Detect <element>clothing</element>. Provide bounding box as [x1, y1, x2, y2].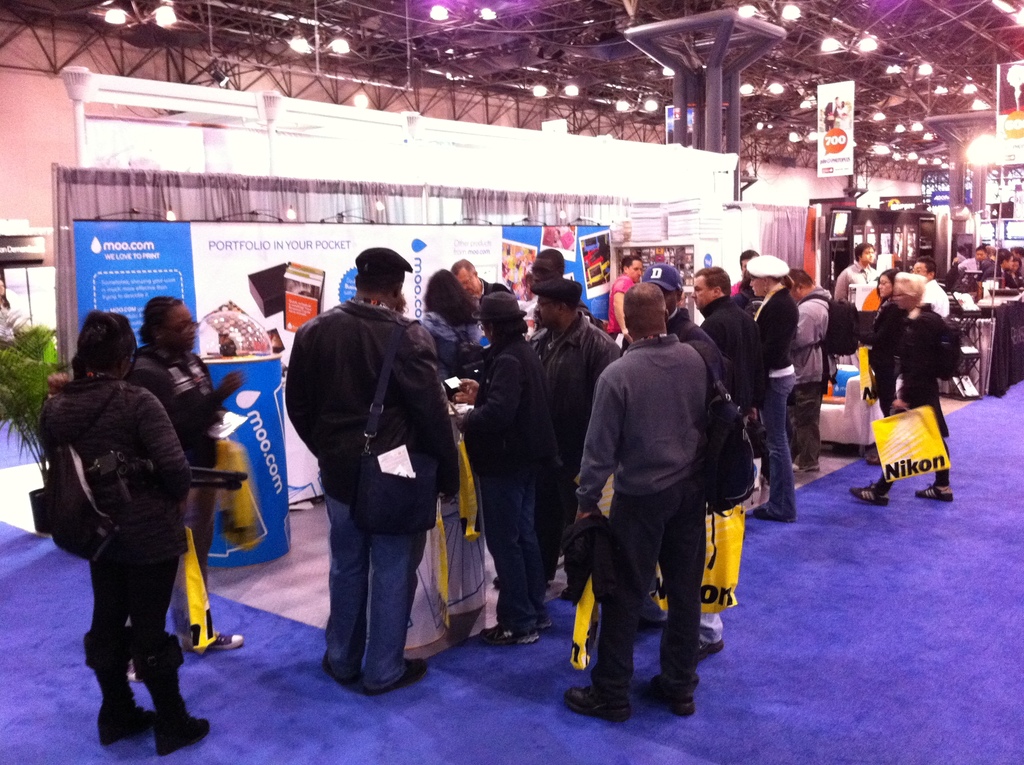
[899, 300, 964, 455].
